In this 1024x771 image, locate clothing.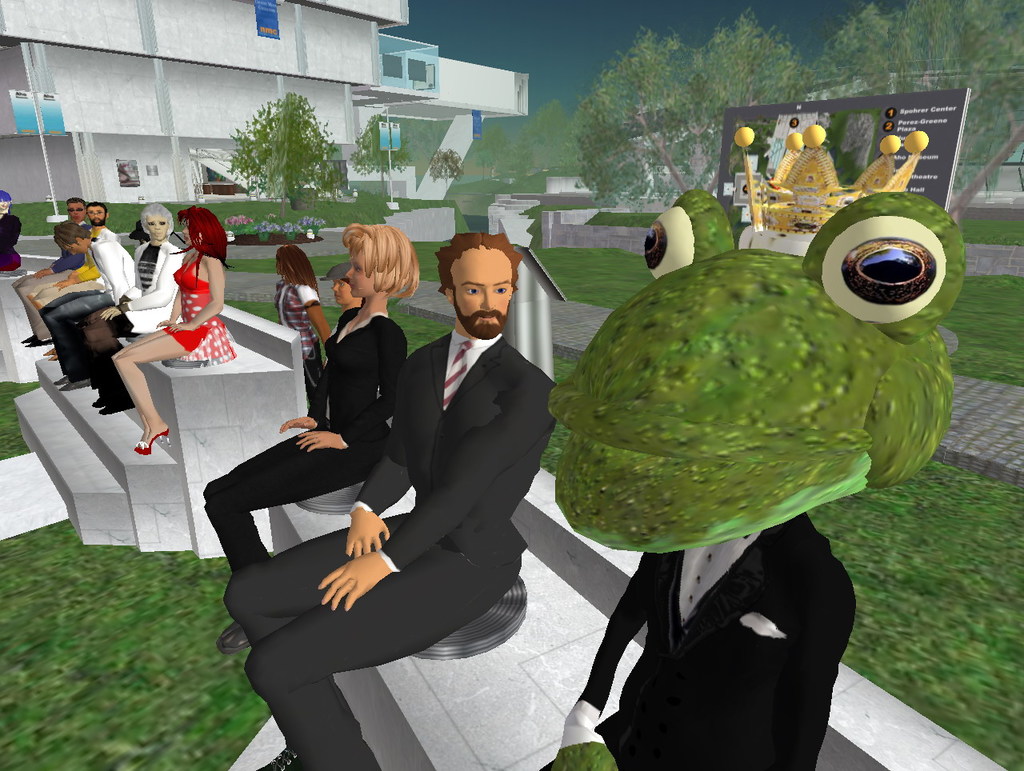
Bounding box: [202,302,411,579].
